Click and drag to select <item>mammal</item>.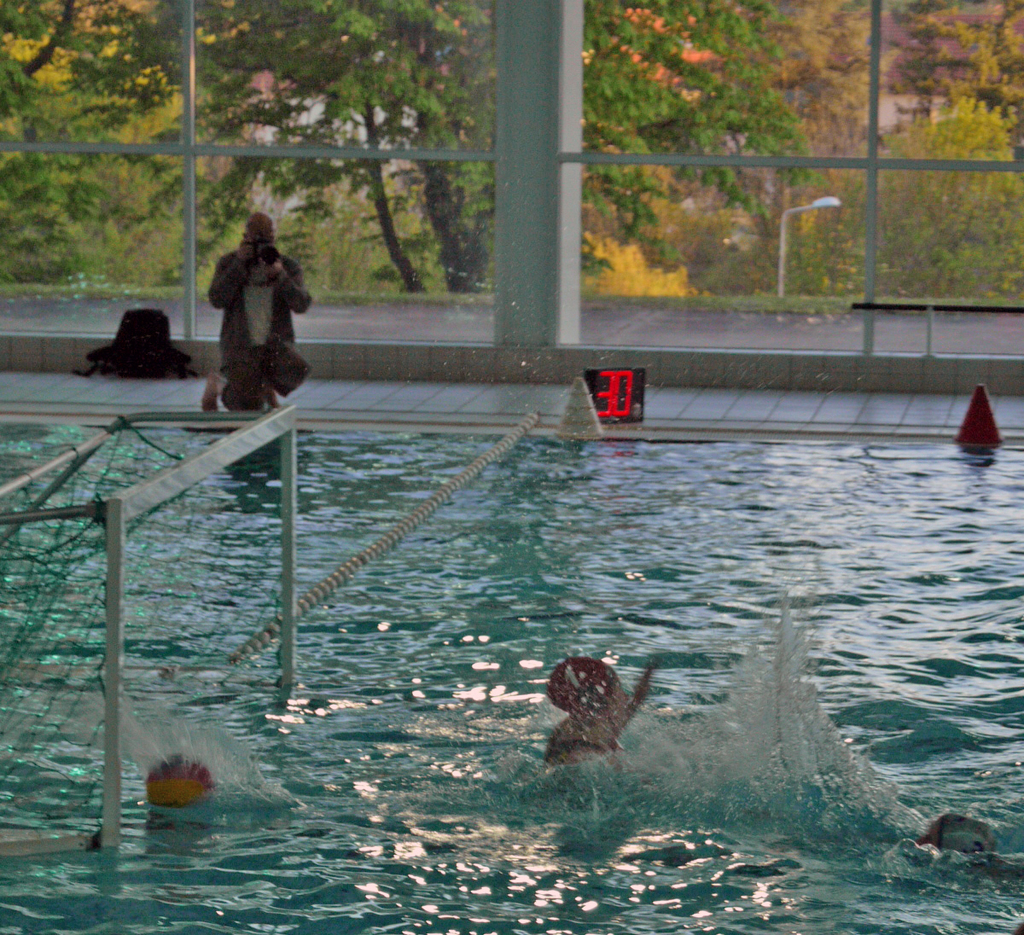
Selection: (x1=538, y1=656, x2=651, y2=774).
